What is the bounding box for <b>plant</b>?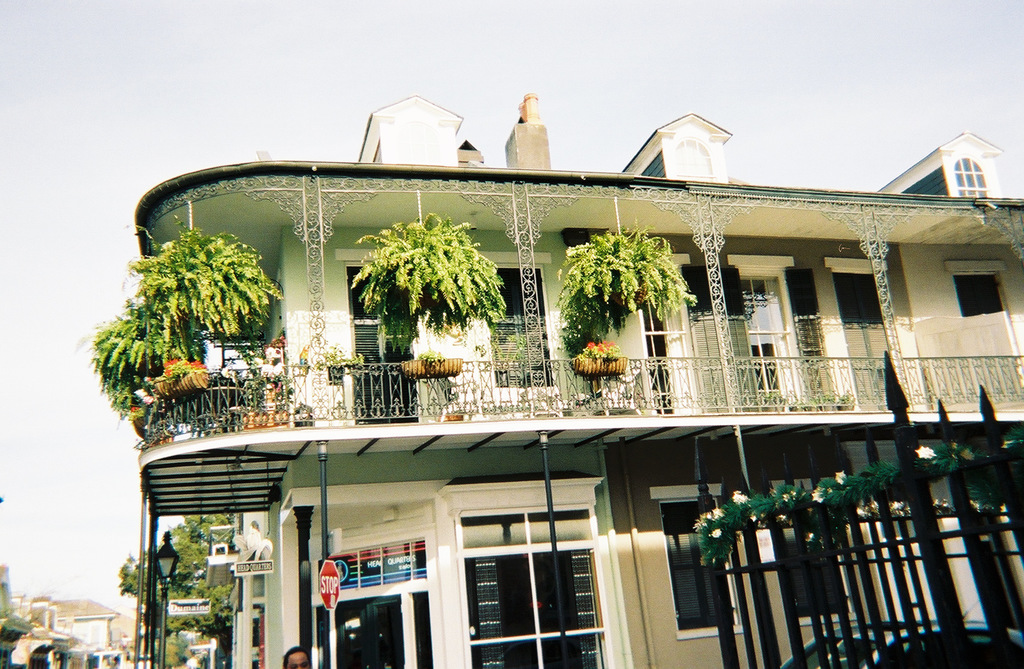
left=420, top=352, right=454, bottom=365.
